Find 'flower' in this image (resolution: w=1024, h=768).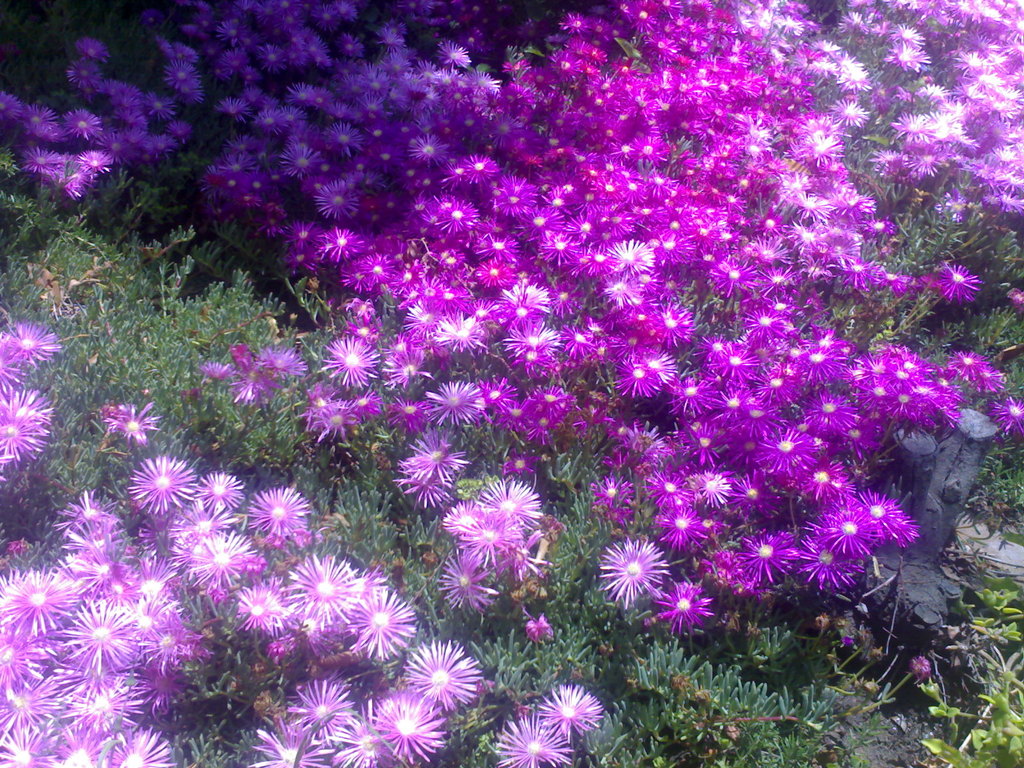
{"x1": 131, "y1": 452, "x2": 192, "y2": 518}.
